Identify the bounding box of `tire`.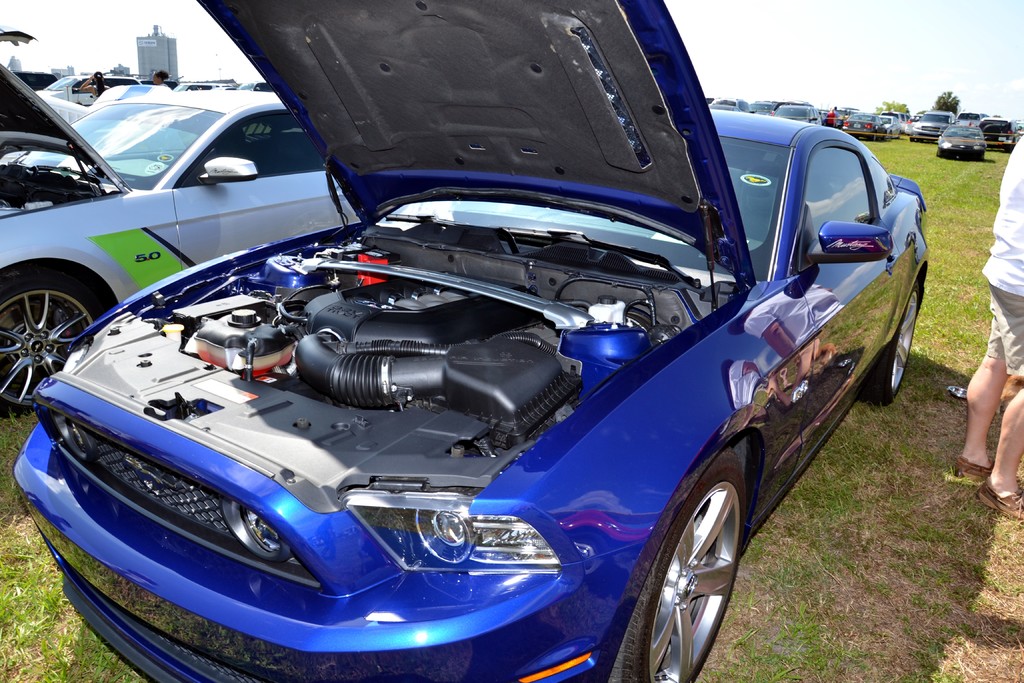
l=0, t=268, r=106, b=416.
